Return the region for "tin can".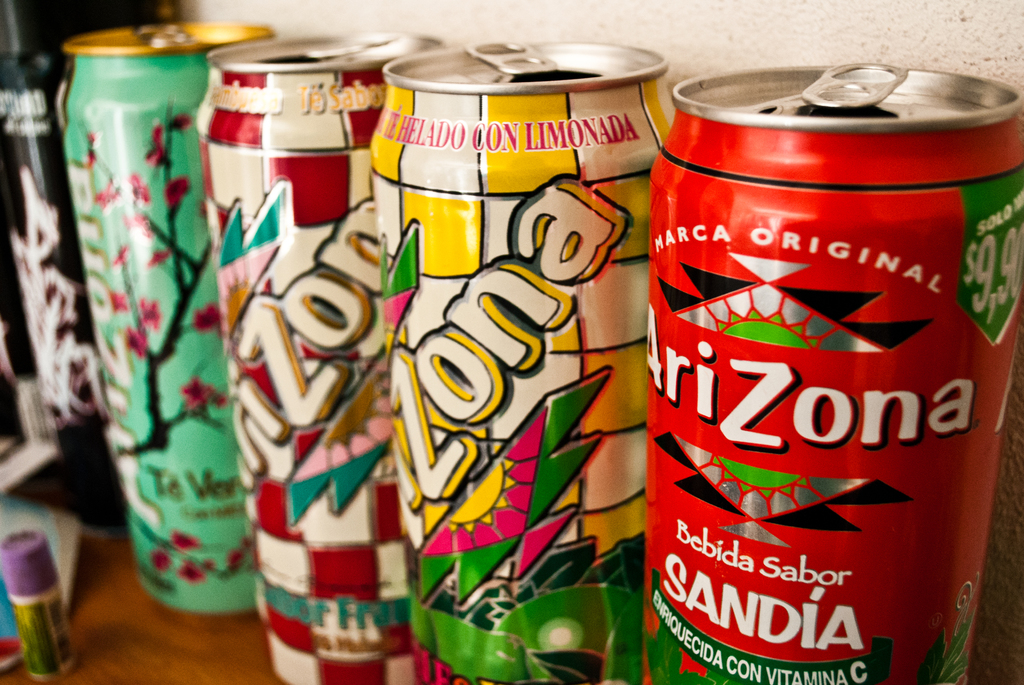
<region>63, 19, 276, 610</region>.
